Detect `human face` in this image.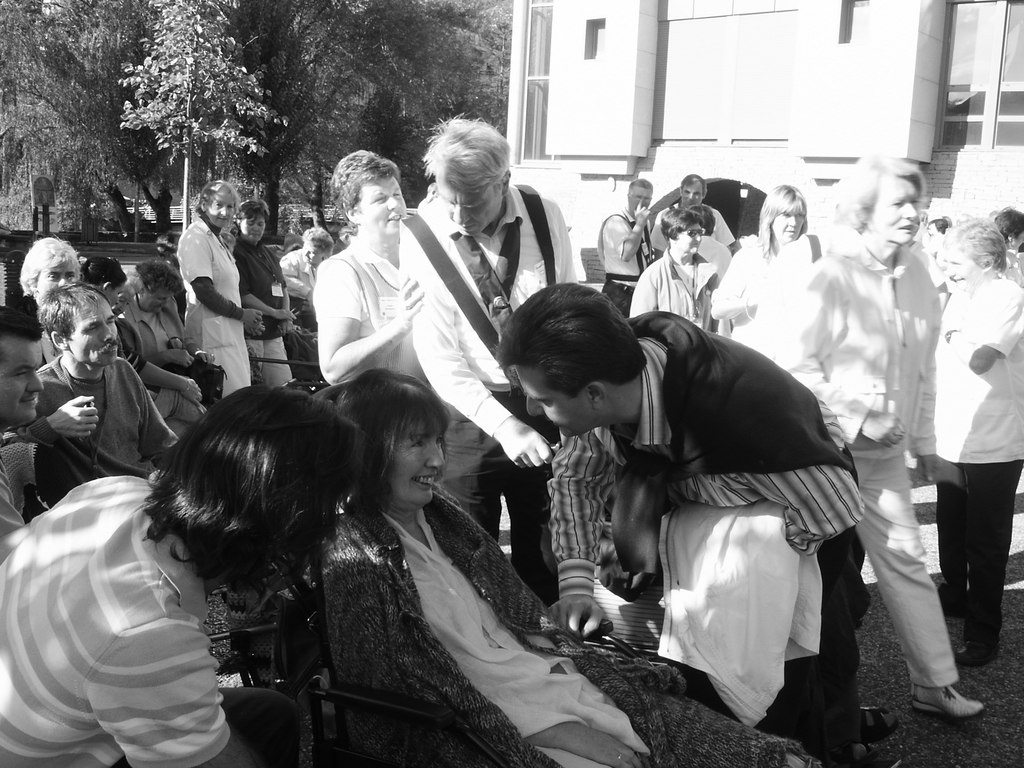
Detection: (303, 243, 317, 262).
